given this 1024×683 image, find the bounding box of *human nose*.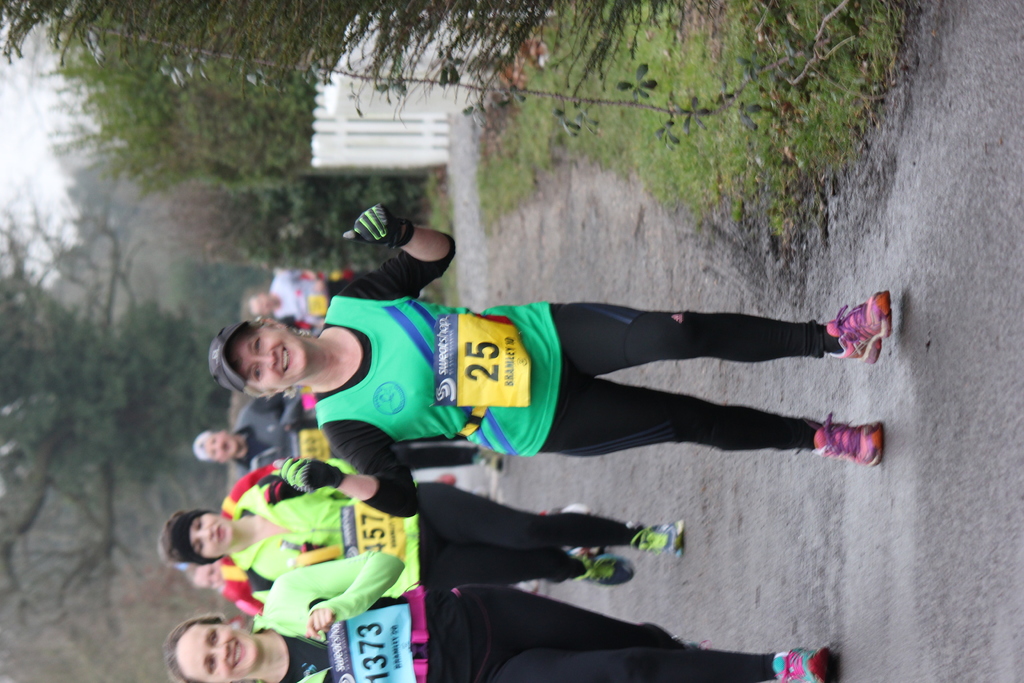
box=[257, 350, 276, 367].
